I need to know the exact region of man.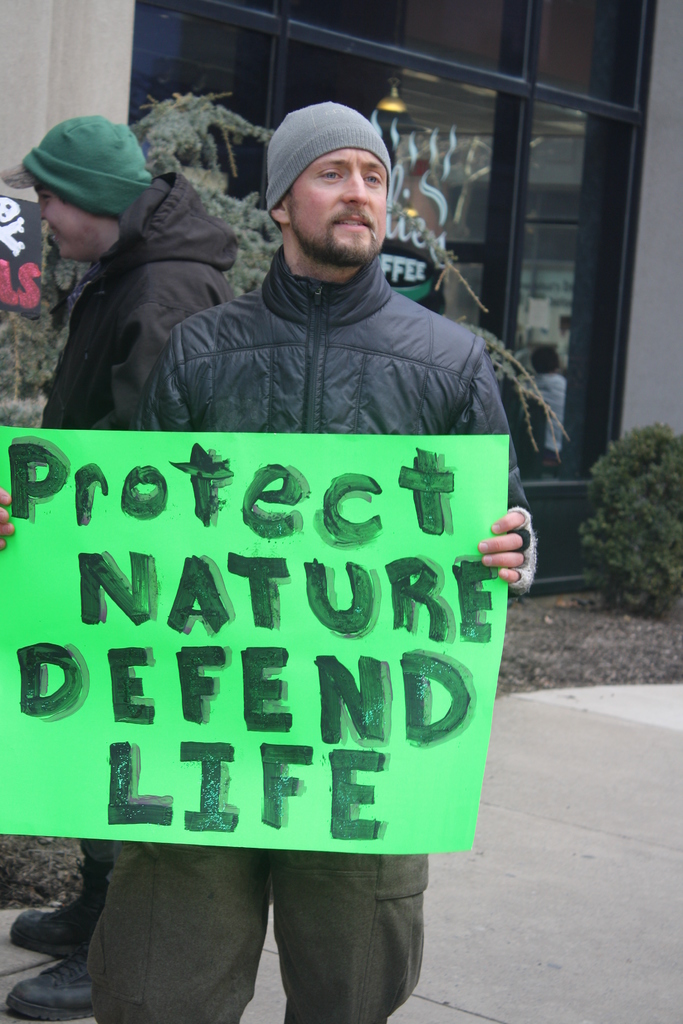
Region: bbox=(0, 111, 242, 1023).
